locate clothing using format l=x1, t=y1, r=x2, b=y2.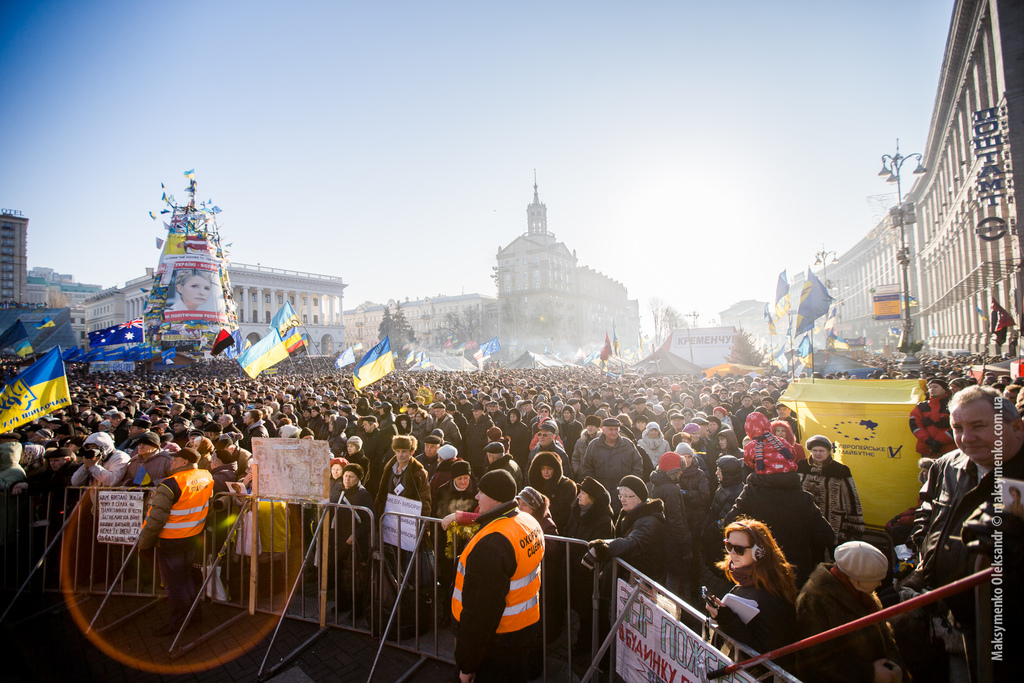
l=502, t=403, r=508, b=413.
